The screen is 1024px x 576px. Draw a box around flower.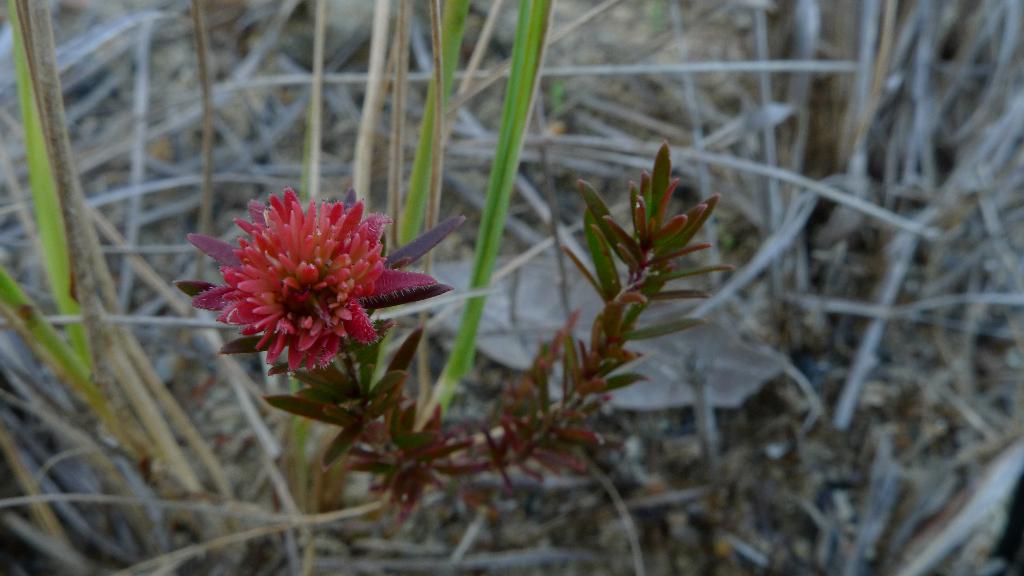
box=[172, 182, 433, 371].
